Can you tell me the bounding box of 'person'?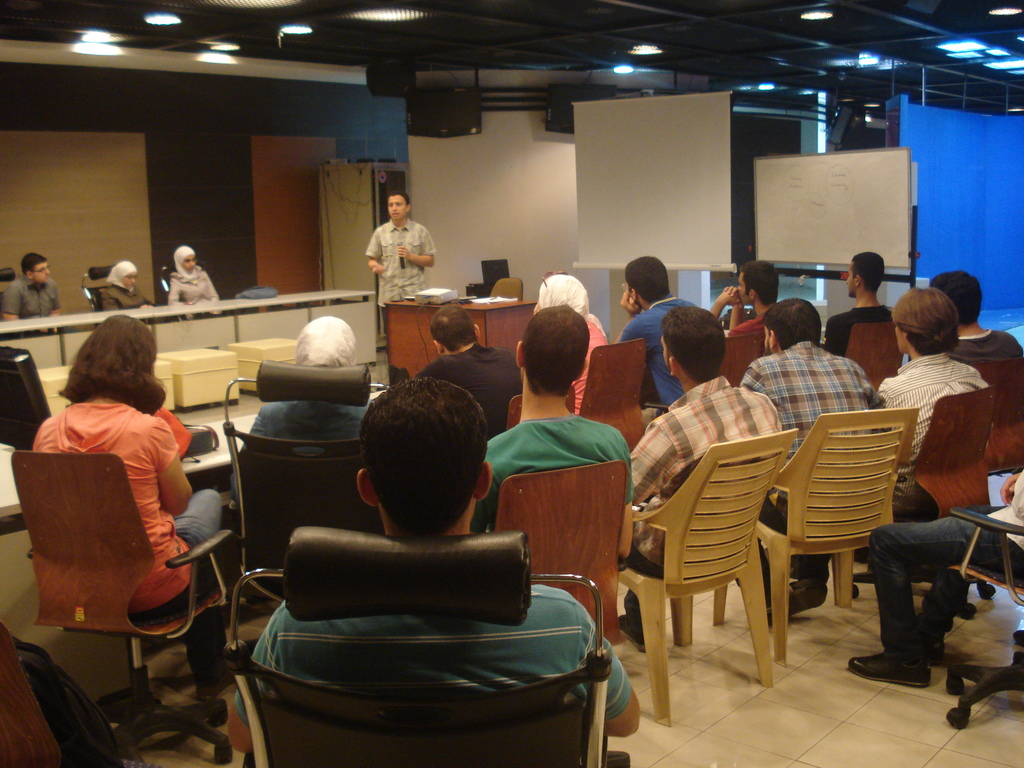
870,284,984,518.
